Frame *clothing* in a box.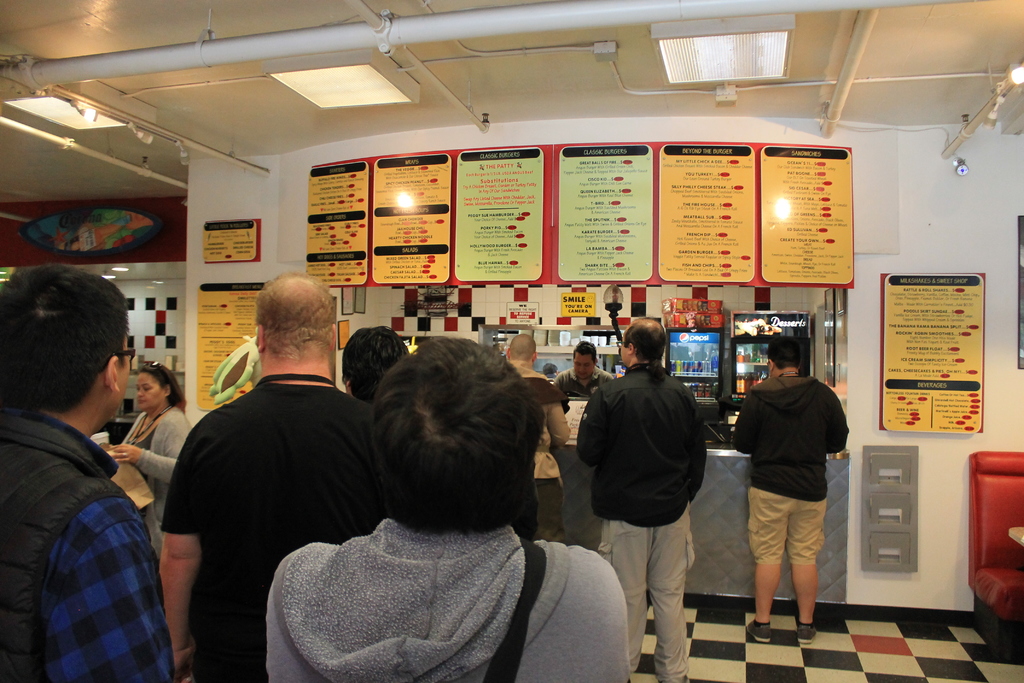
rect(264, 516, 635, 682).
